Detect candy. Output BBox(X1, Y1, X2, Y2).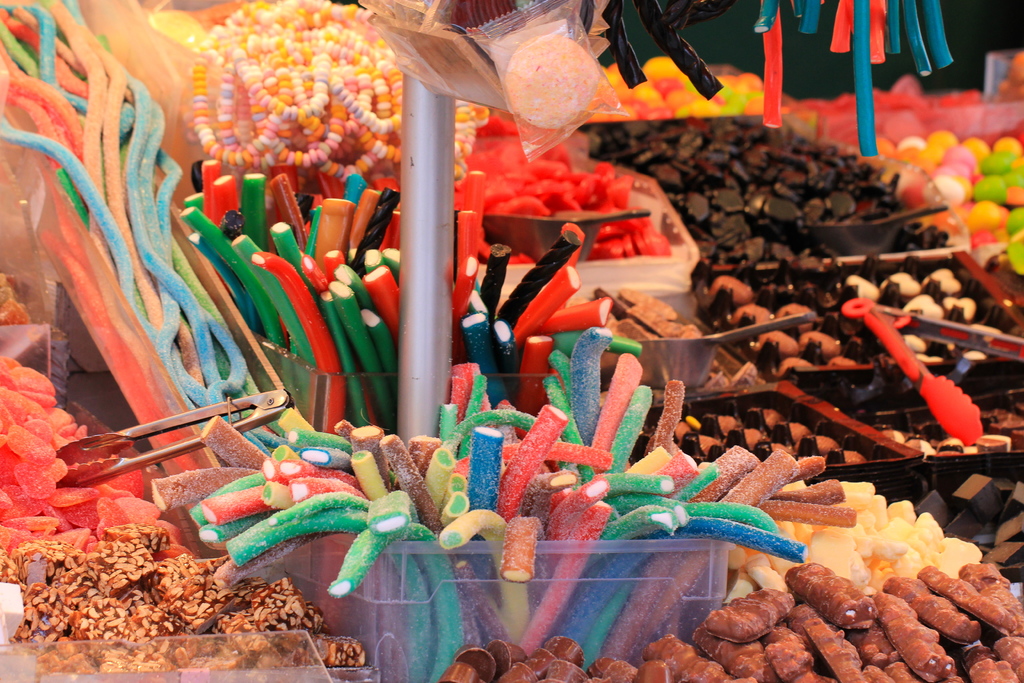
BBox(0, 0, 1023, 680).
